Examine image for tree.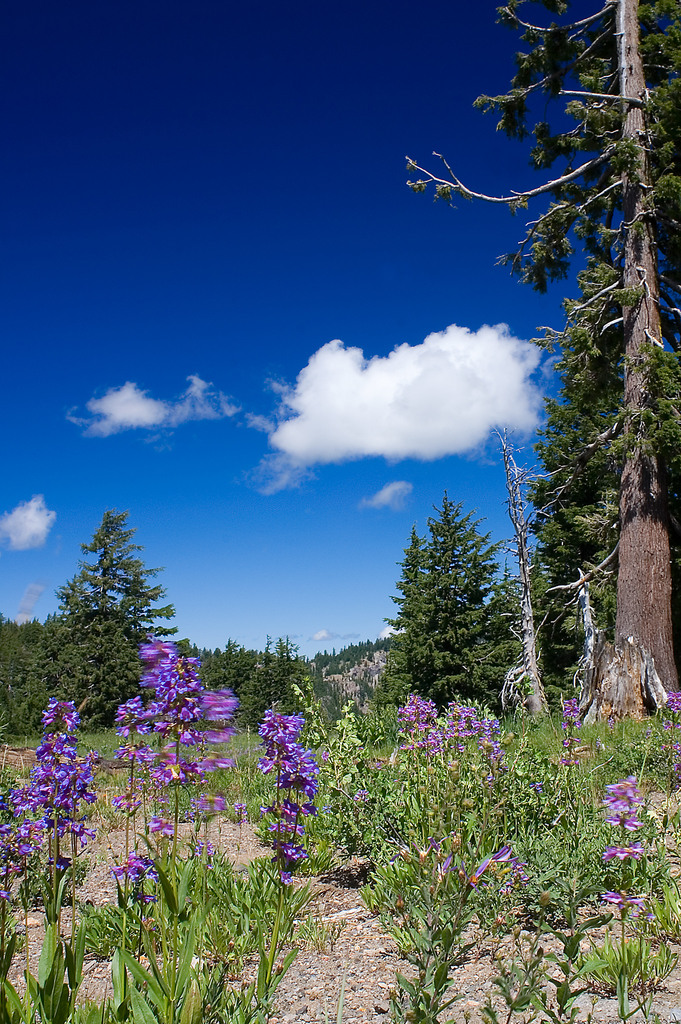
Examination result: (0, 509, 188, 739).
